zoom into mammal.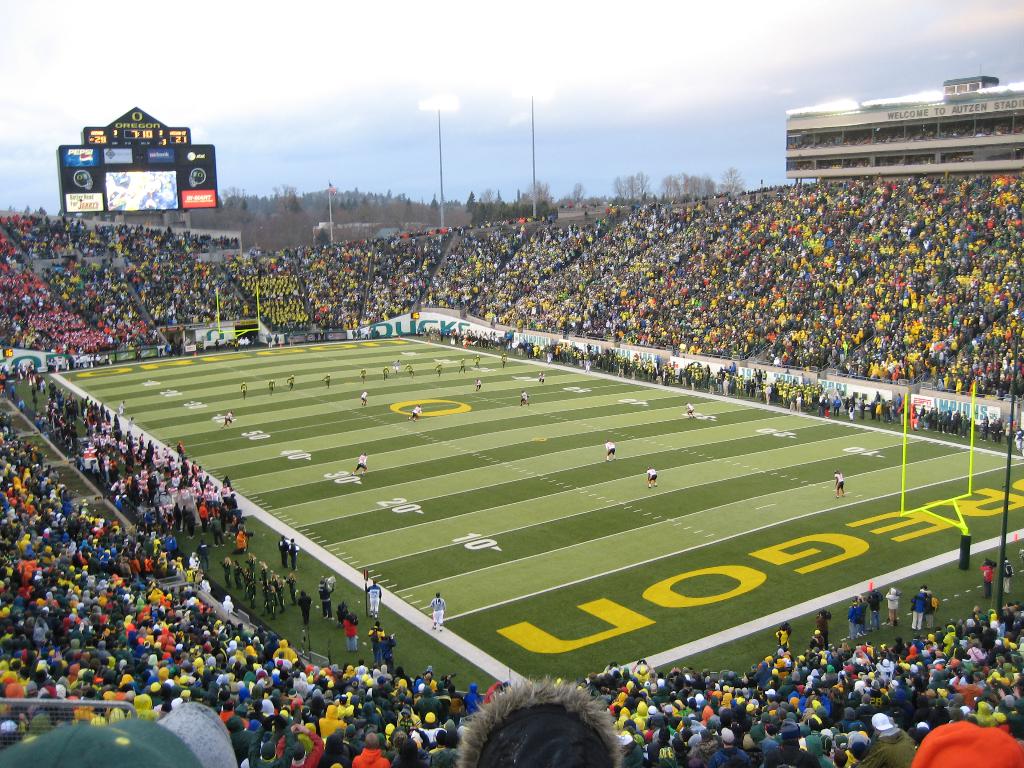
Zoom target: [left=501, top=354, right=508, bottom=365].
